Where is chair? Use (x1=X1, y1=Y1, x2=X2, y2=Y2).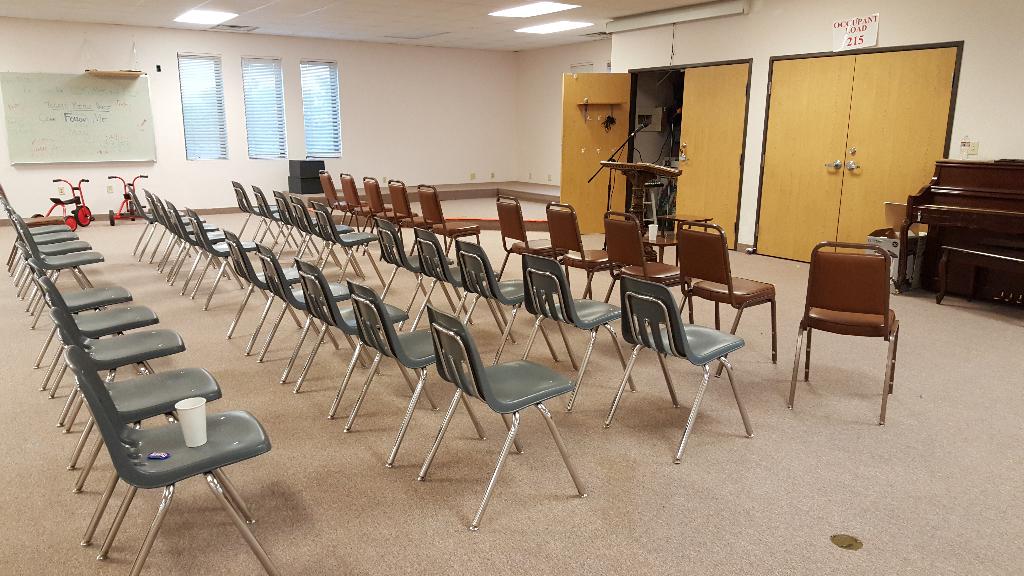
(x1=40, y1=282, x2=185, y2=470).
